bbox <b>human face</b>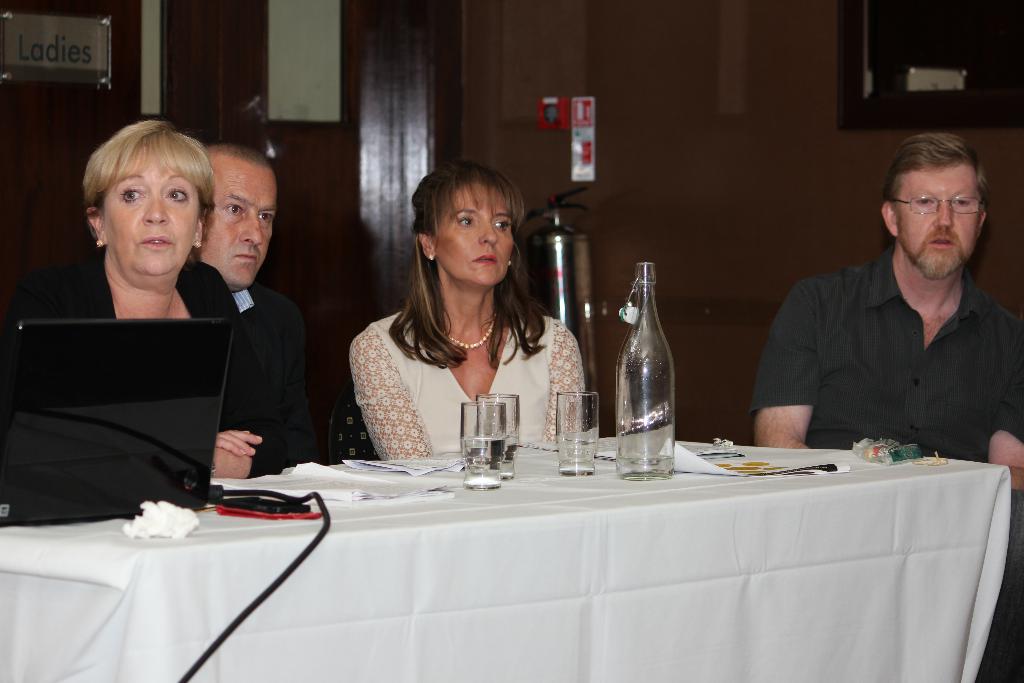
896,167,979,268
